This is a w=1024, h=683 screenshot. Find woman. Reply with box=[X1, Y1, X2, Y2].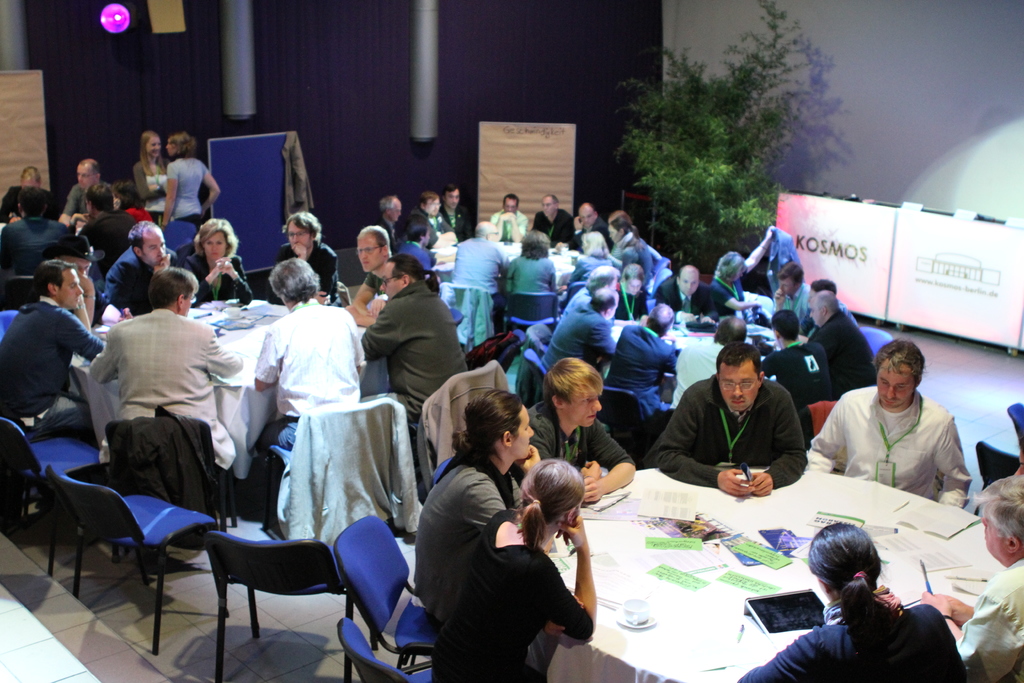
box=[416, 388, 538, 616].
